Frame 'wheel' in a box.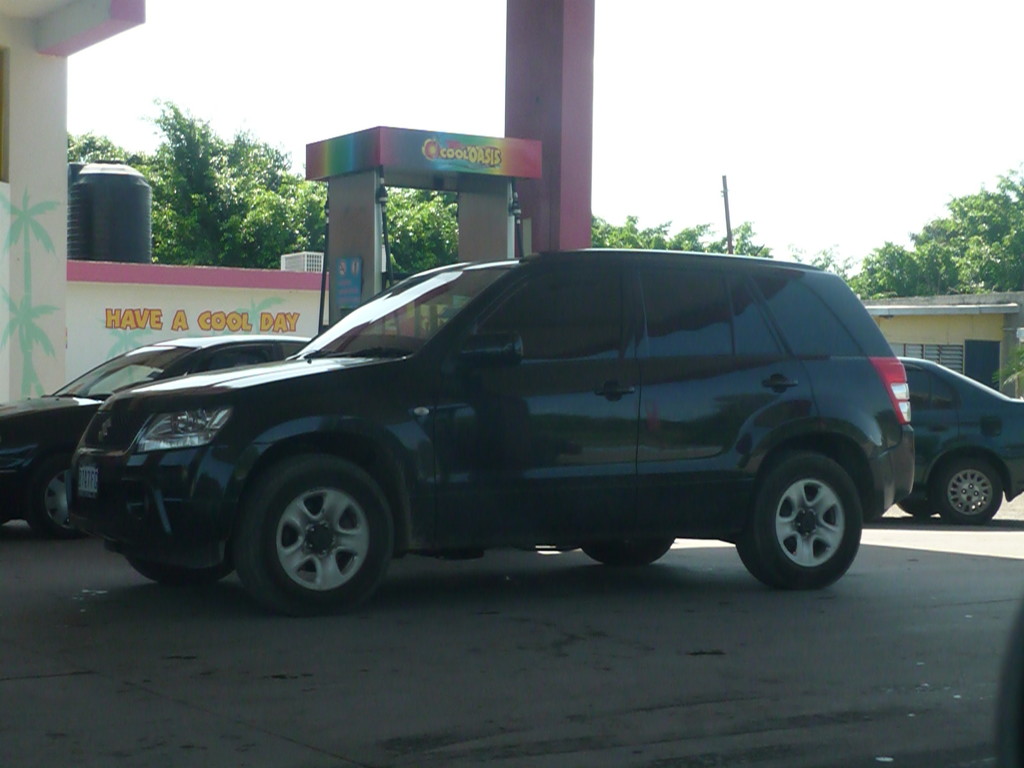
(left=935, top=459, right=1002, bottom=522).
